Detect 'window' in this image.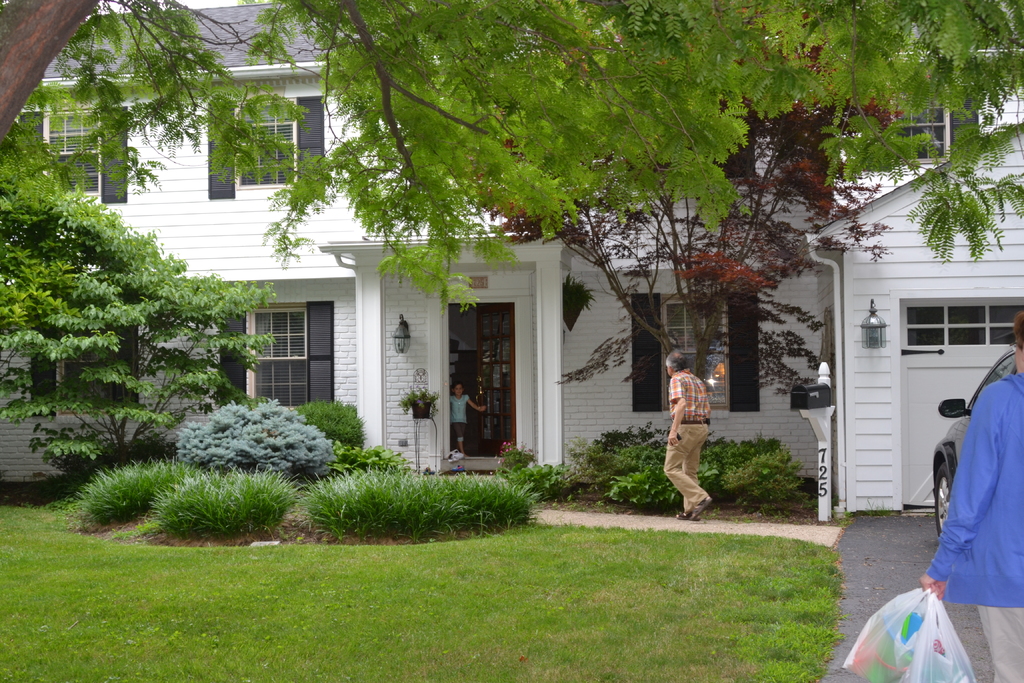
Detection: [left=632, top=290, right=758, bottom=415].
